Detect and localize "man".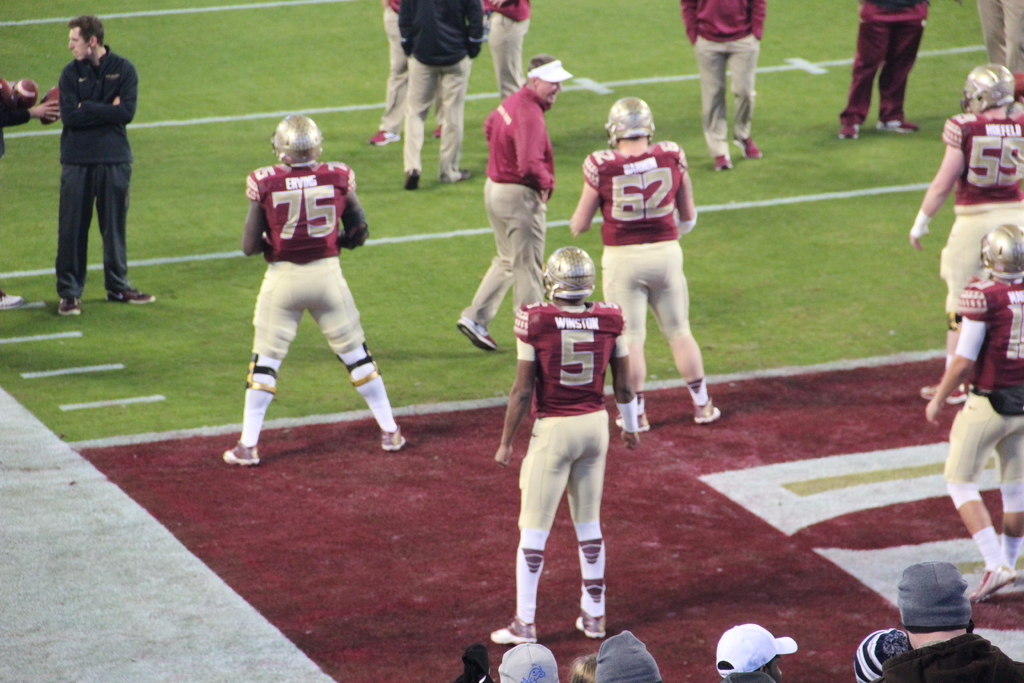
Localized at BBox(486, 243, 643, 642).
